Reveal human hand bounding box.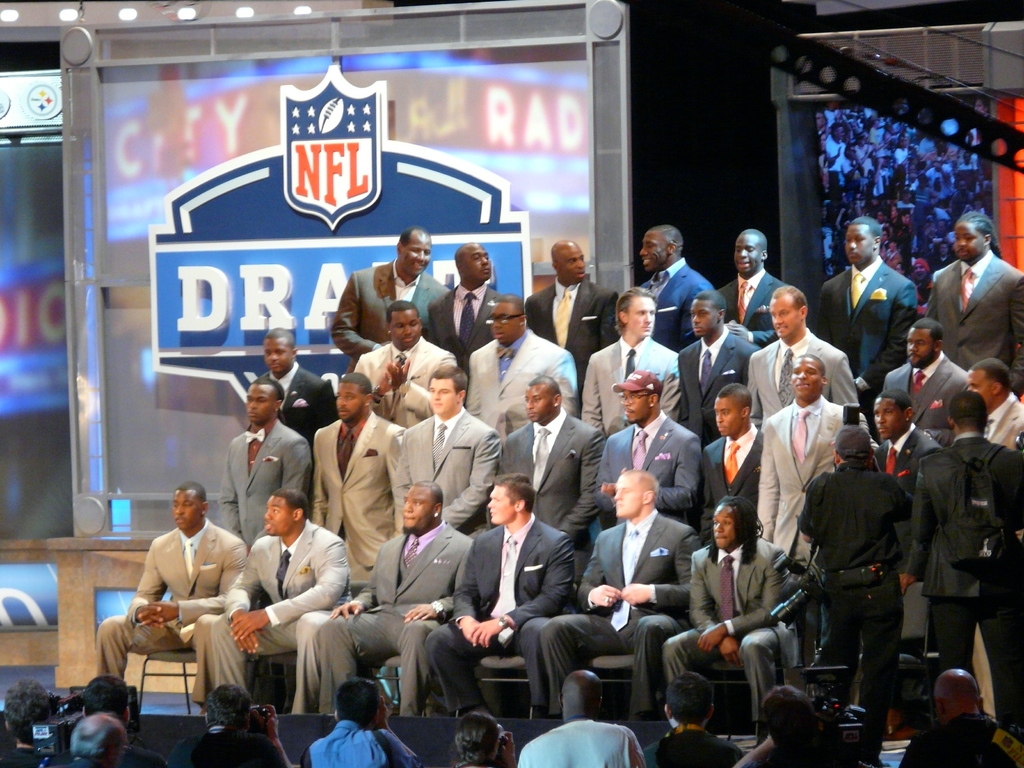
Revealed: <bbox>399, 602, 442, 627</bbox>.
